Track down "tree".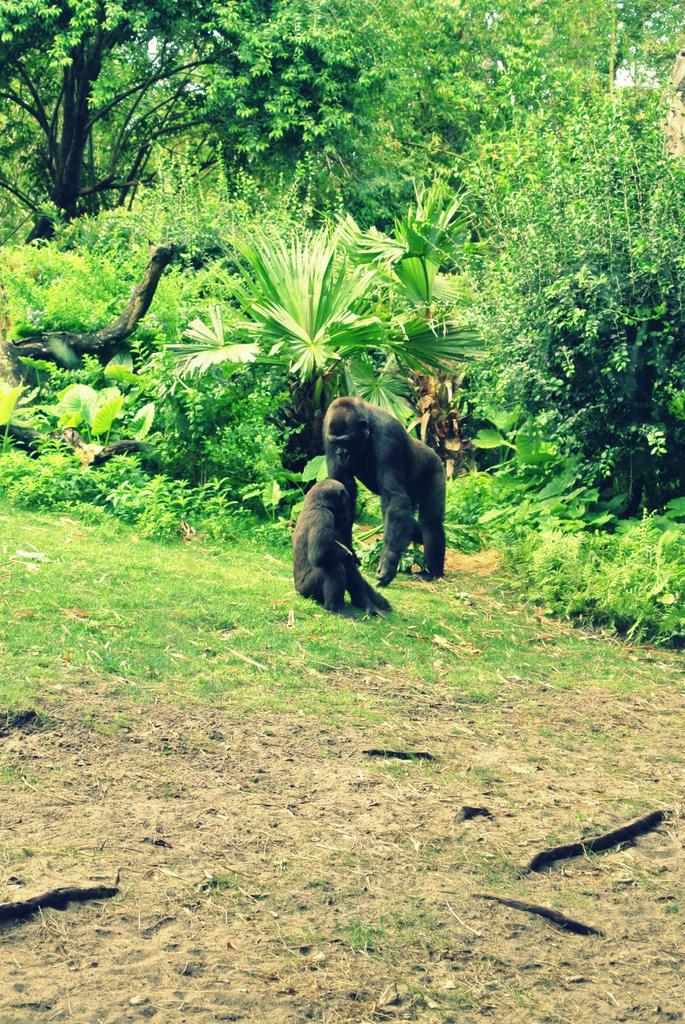
Tracked to <box>0,0,395,259</box>.
